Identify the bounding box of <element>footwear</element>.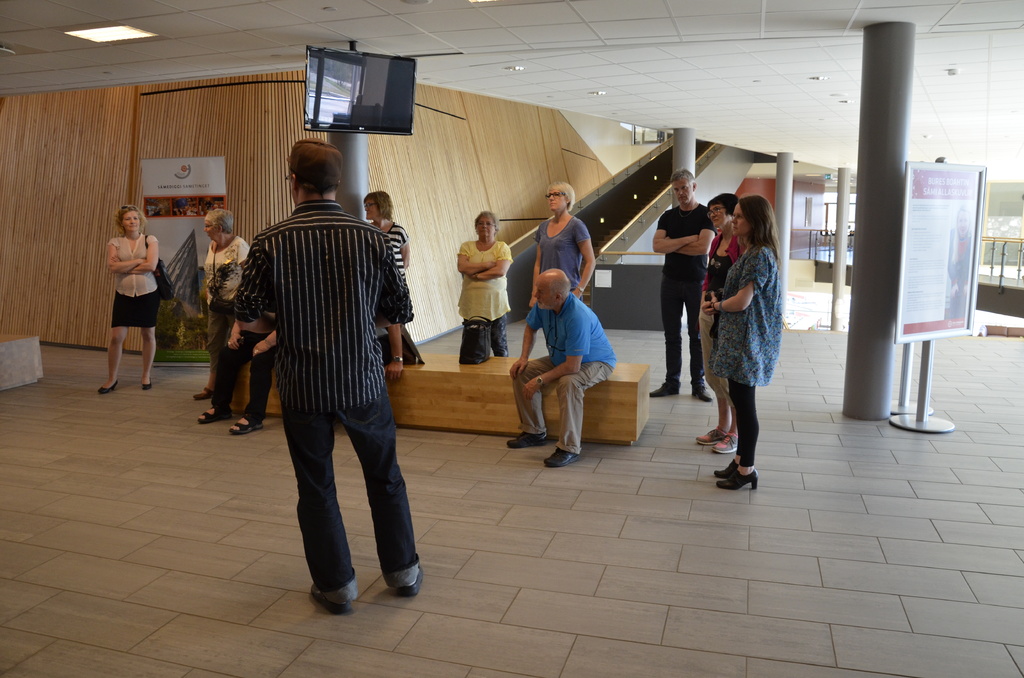
199 405 228 423.
